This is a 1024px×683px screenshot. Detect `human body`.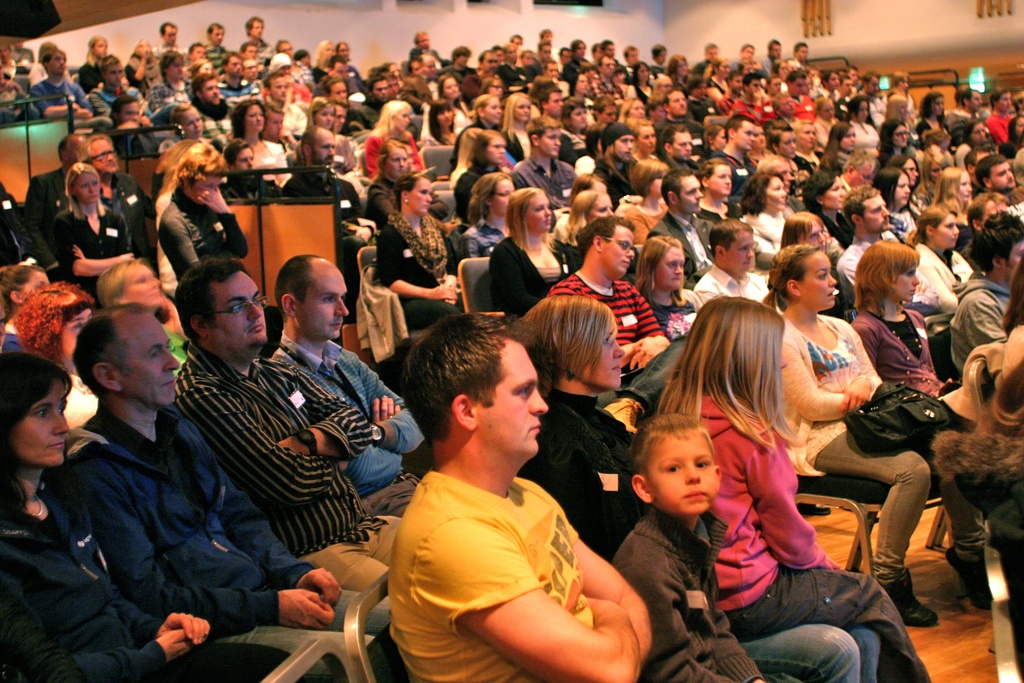
{"left": 712, "top": 154, "right": 762, "bottom": 197}.
